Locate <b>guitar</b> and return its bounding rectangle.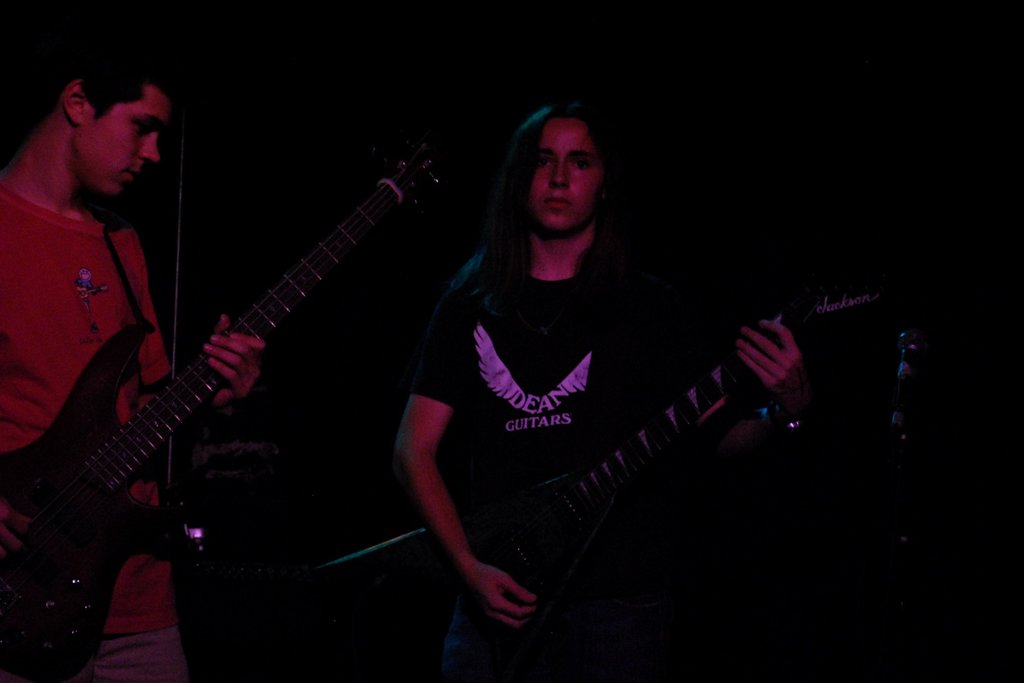
(left=481, top=288, right=892, bottom=580).
